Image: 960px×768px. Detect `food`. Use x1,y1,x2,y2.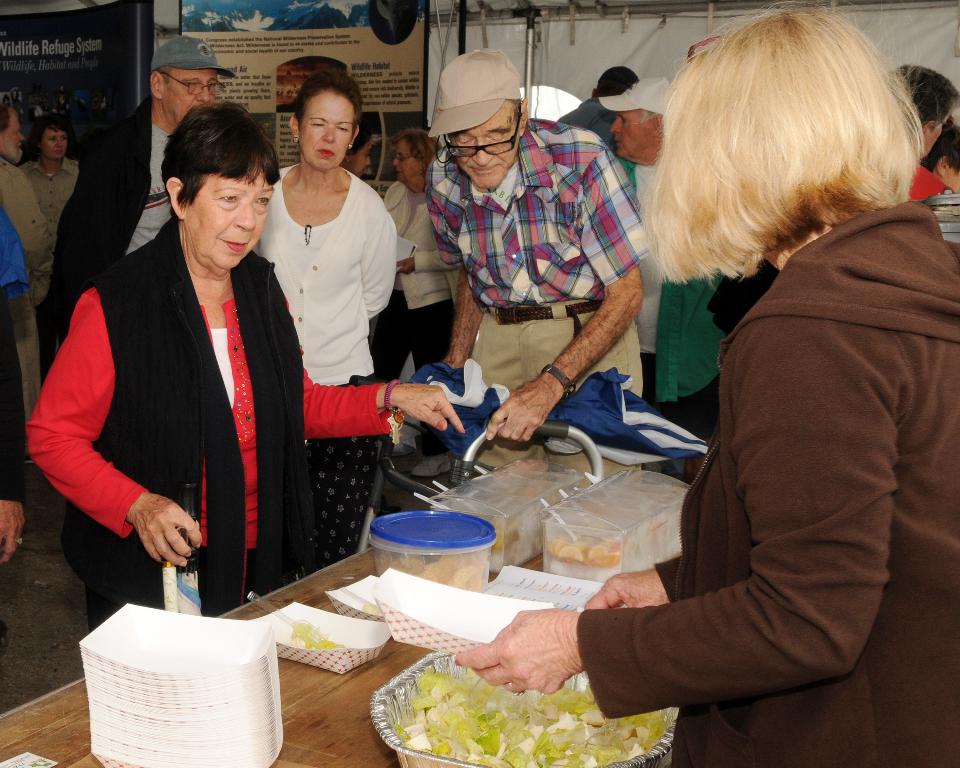
376,550,490,587.
